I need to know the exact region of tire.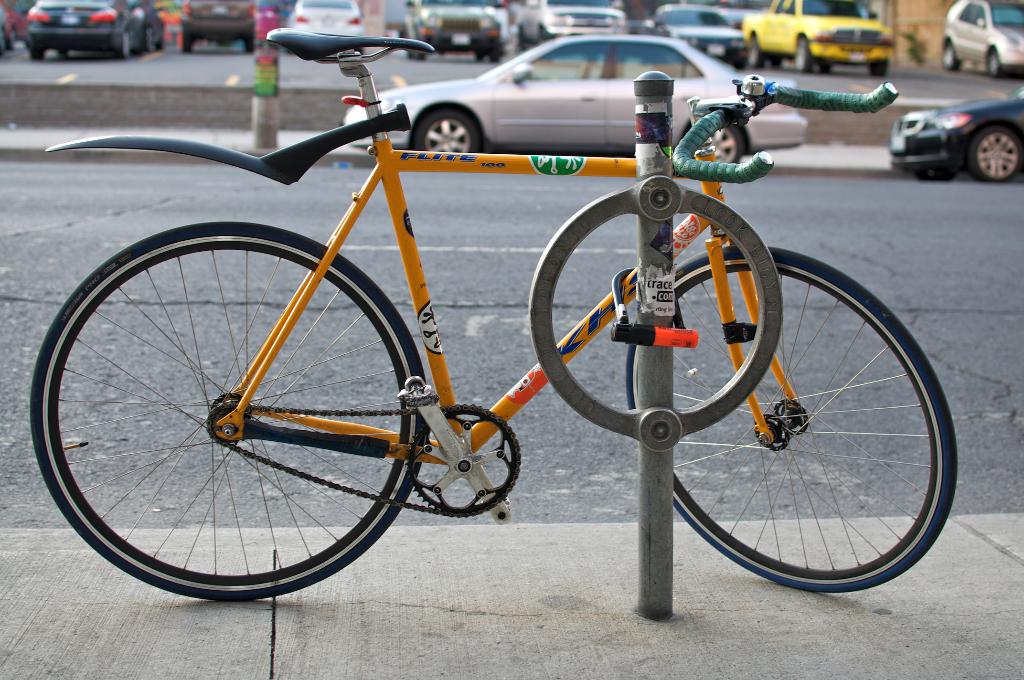
Region: bbox(473, 47, 487, 61).
